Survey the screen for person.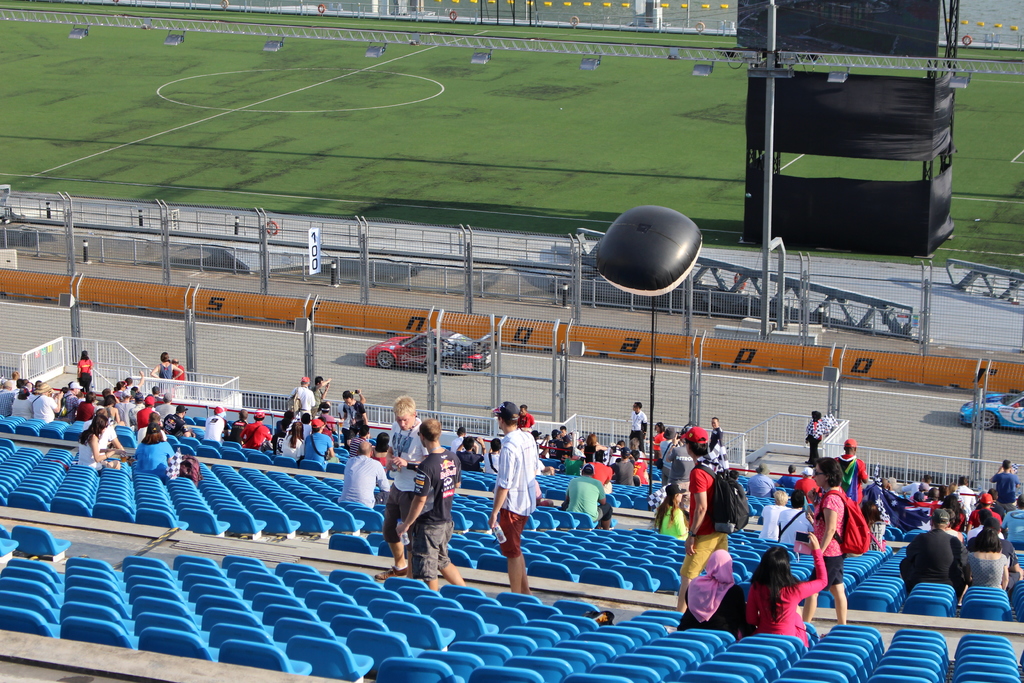
Survey found: pyautogui.locateOnScreen(671, 425, 733, 607).
